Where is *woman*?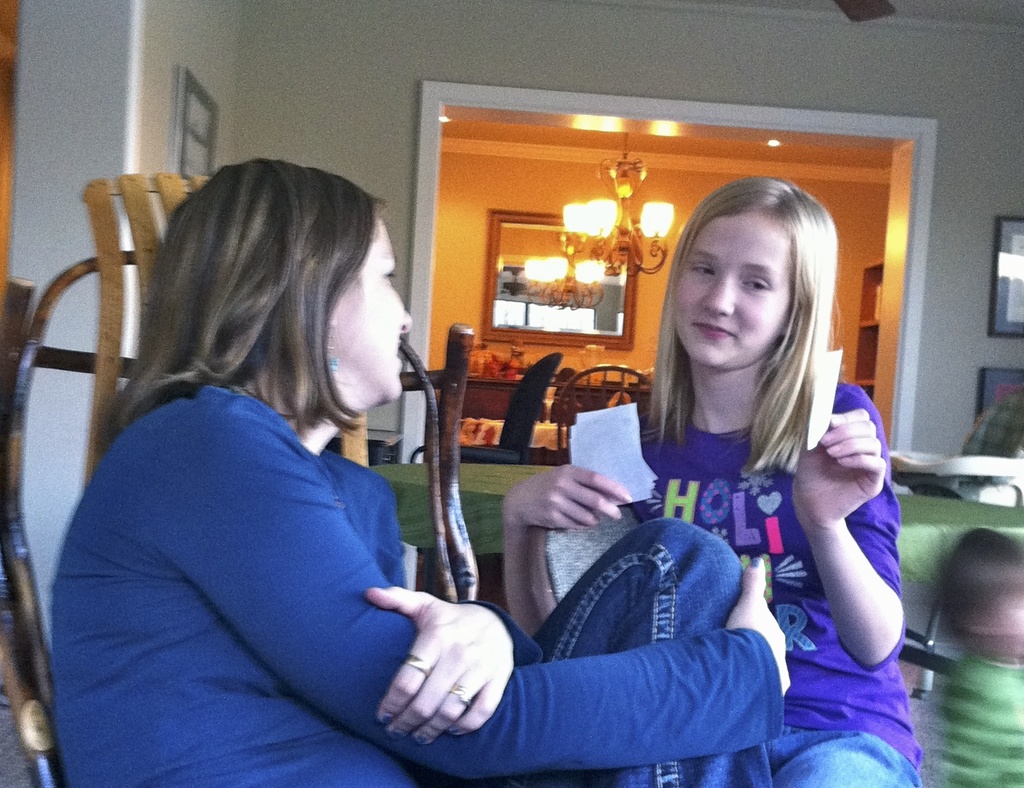
[505, 168, 958, 787].
